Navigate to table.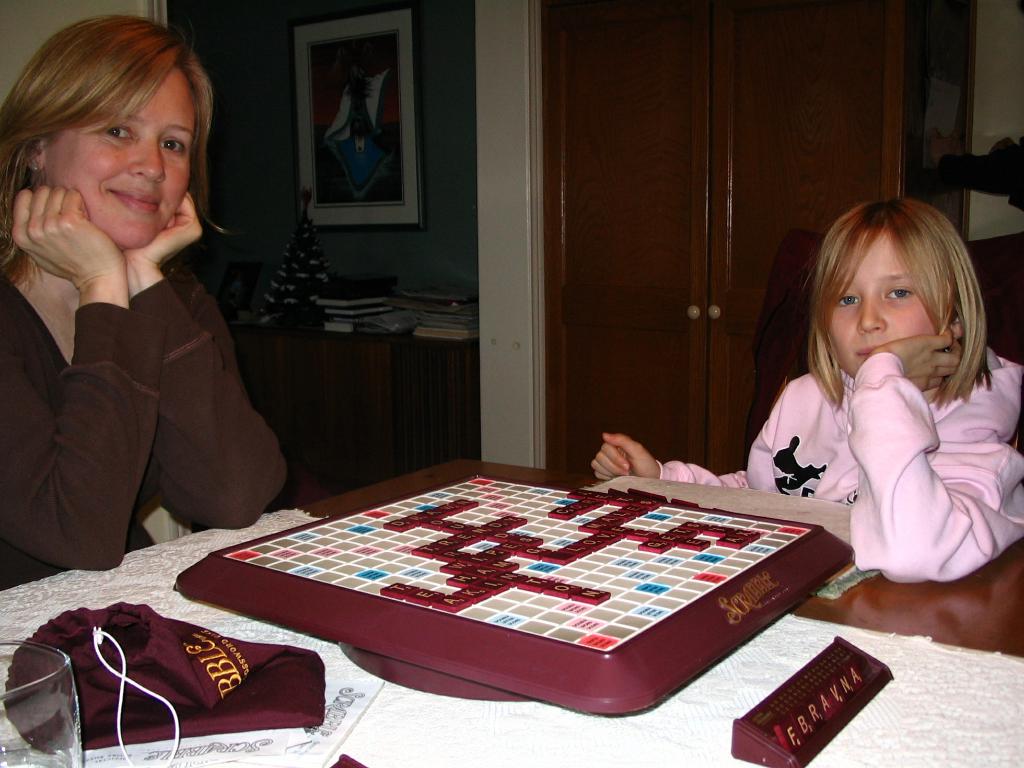
Navigation target: 0 453 1023 767.
